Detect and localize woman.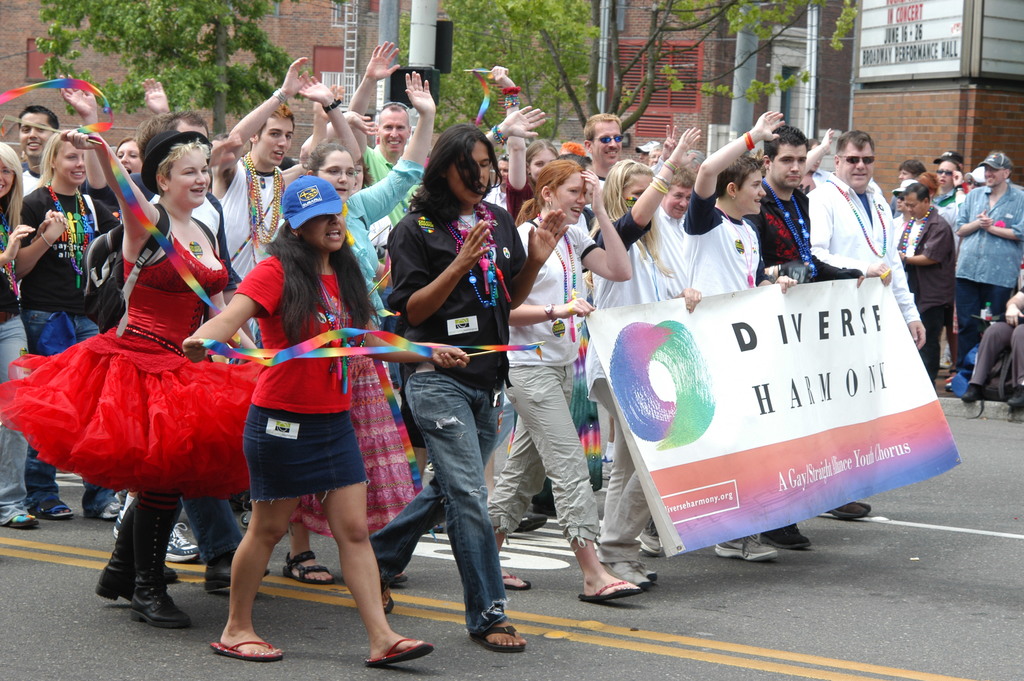
Localized at region(54, 124, 233, 627).
